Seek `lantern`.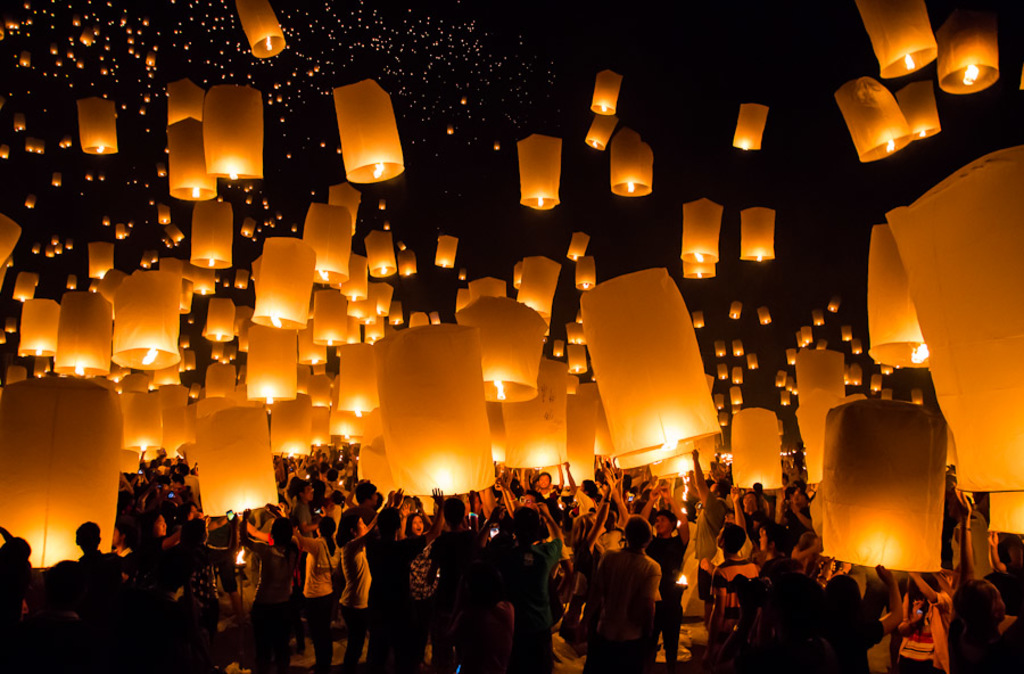
828:301:835:310.
